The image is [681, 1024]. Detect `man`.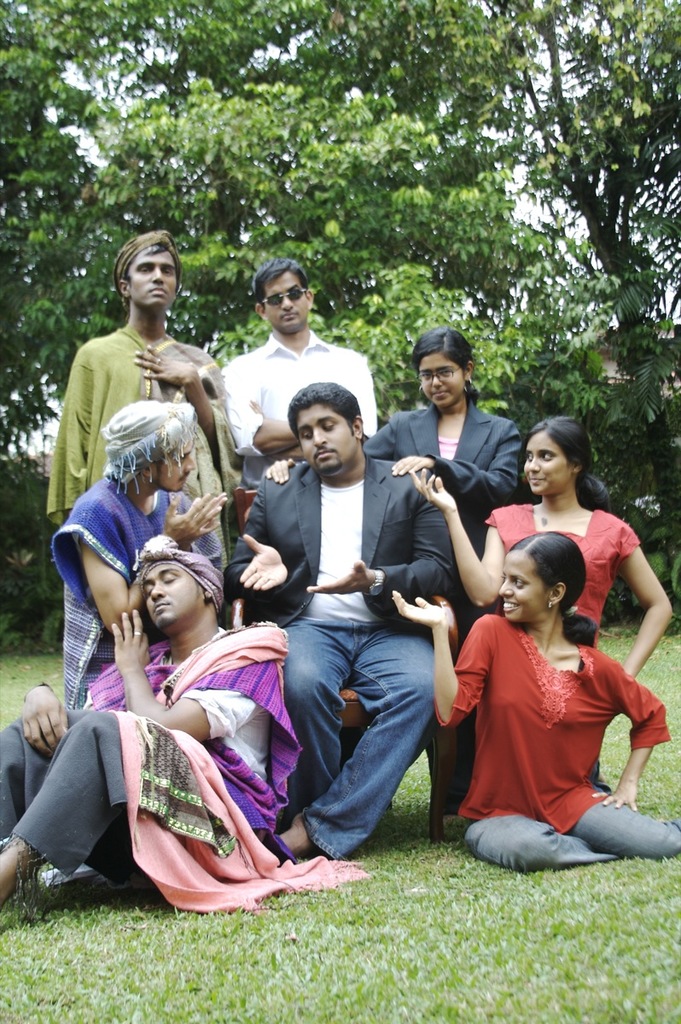
Detection: x1=43 y1=239 x2=226 y2=713.
